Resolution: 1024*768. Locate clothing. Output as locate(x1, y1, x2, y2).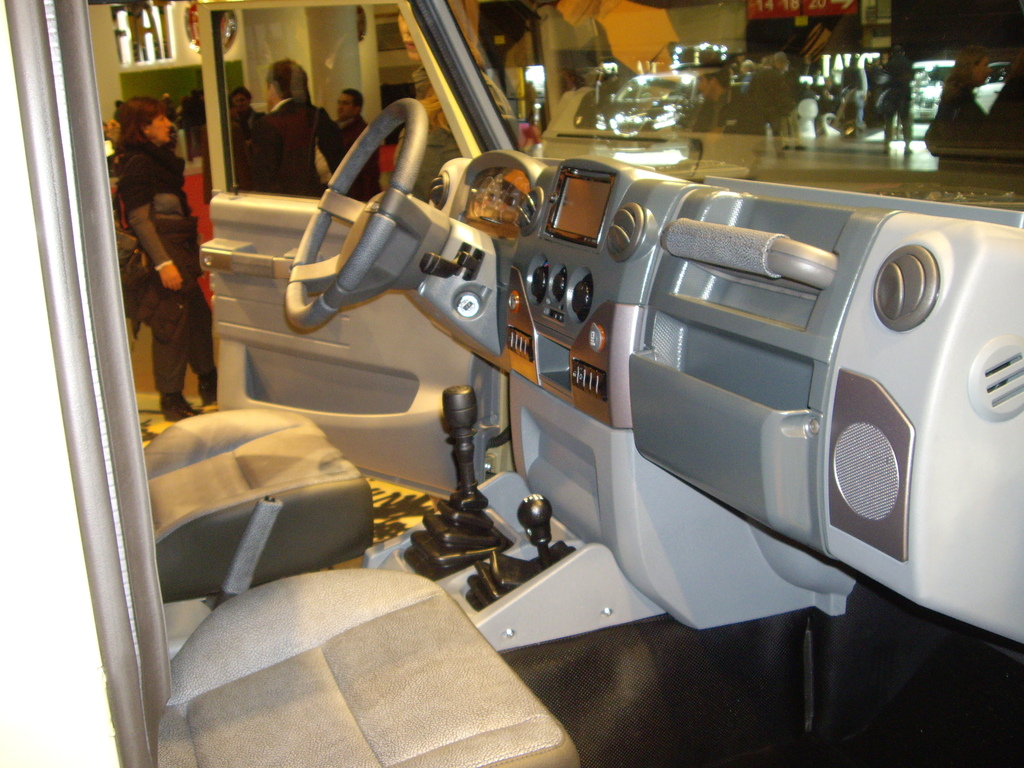
locate(186, 95, 212, 153).
